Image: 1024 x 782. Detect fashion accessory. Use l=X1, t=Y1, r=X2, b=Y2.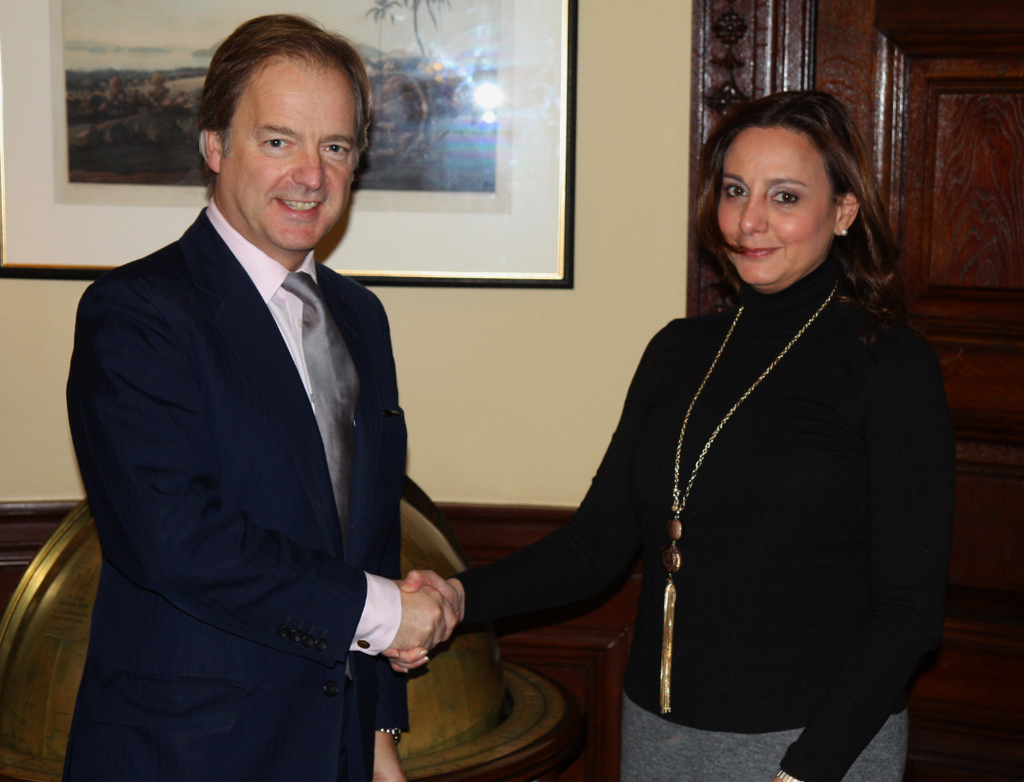
l=775, t=770, r=802, b=781.
